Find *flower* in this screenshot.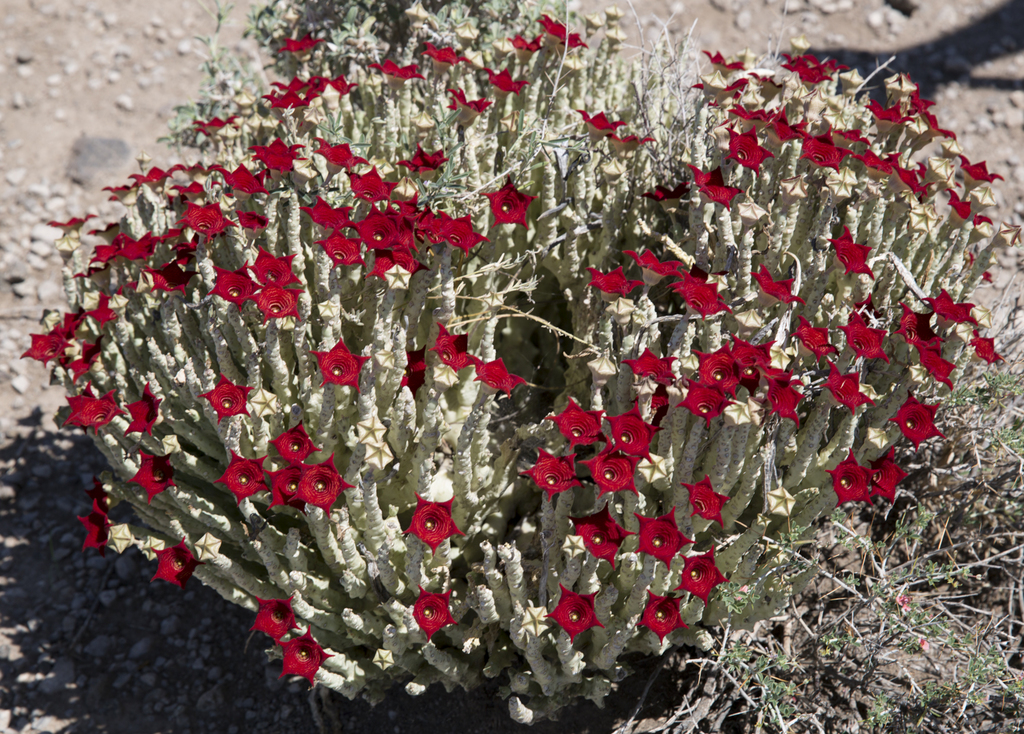
The bounding box for *flower* is <region>91, 225, 202, 294</region>.
